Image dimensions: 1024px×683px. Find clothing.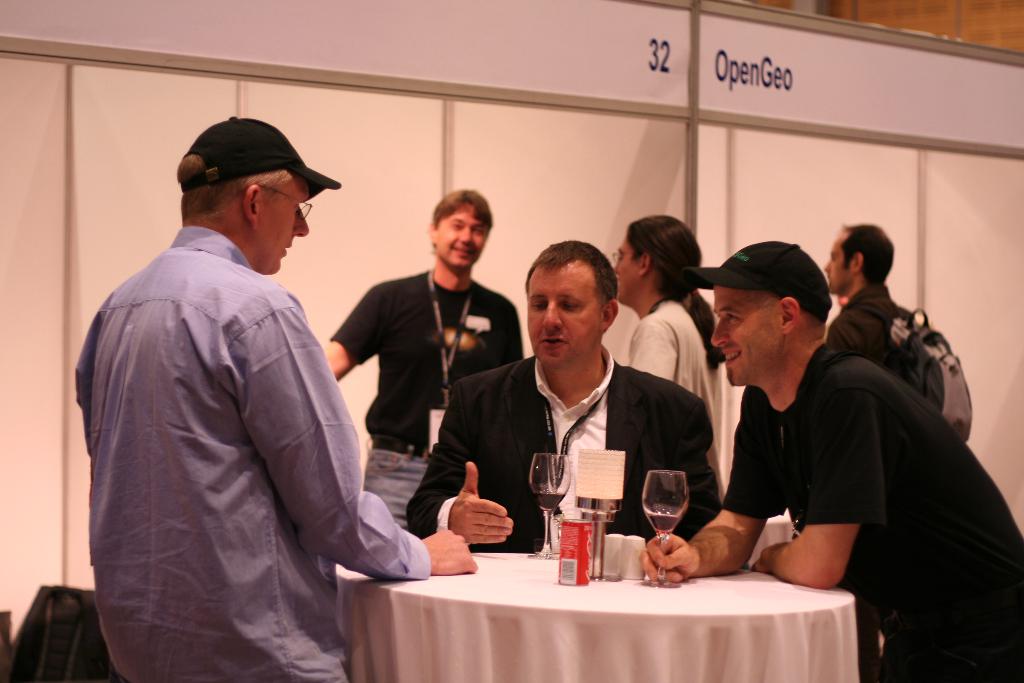
bbox=(406, 345, 723, 544).
